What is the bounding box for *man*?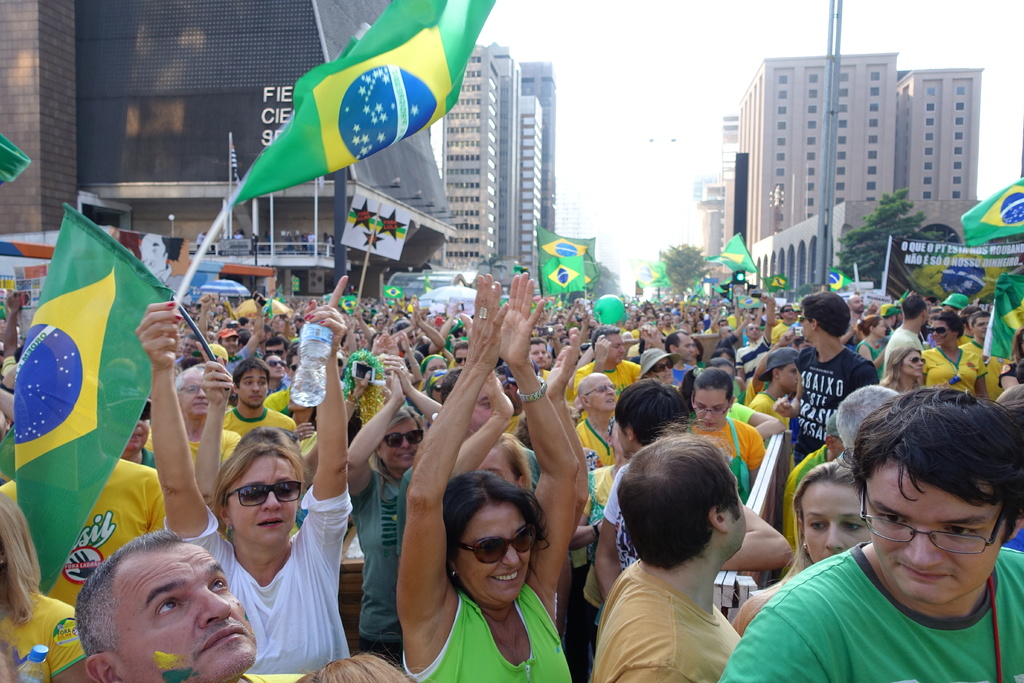
x1=74 y1=526 x2=314 y2=682.
